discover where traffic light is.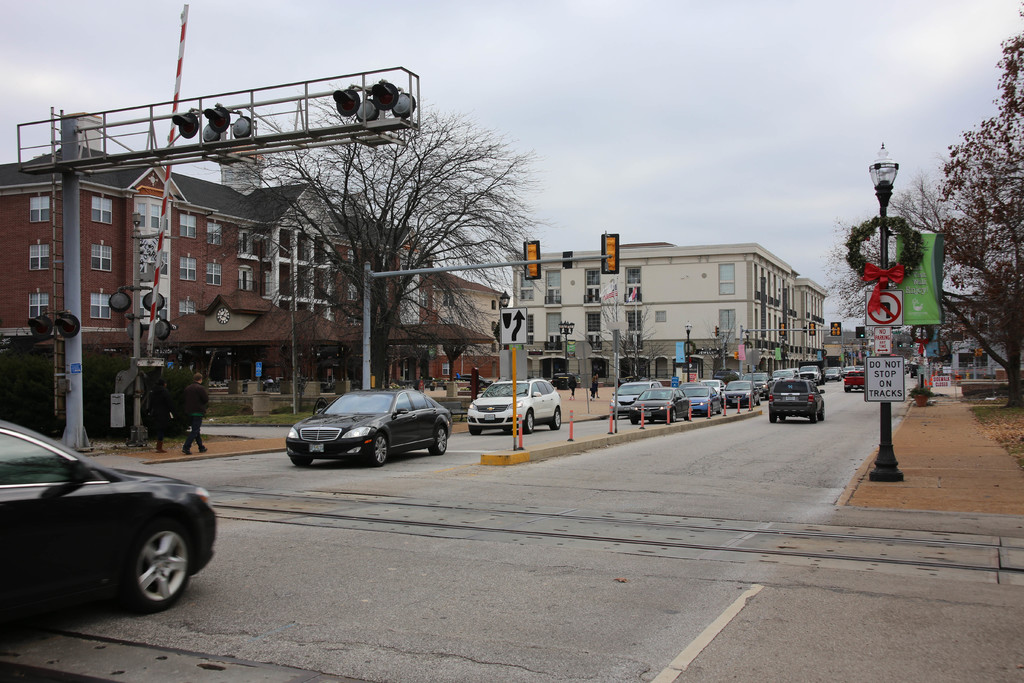
Discovered at {"x1": 831, "y1": 321, "x2": 842, "y2": 337}.
